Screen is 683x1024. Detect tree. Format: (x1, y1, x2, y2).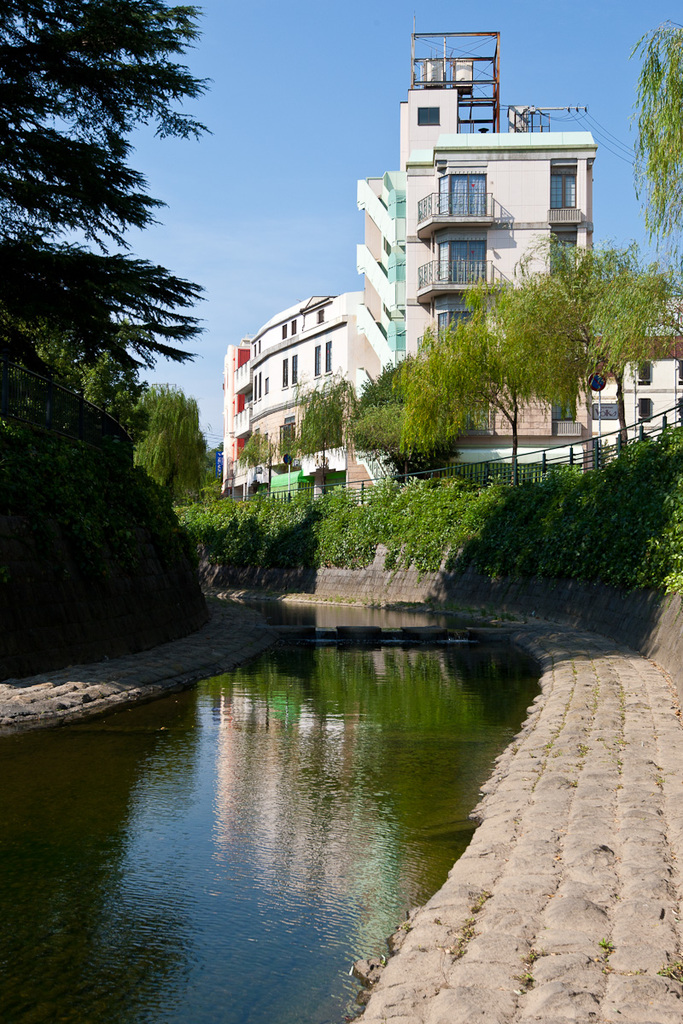
(18, 29, 219, 552).
